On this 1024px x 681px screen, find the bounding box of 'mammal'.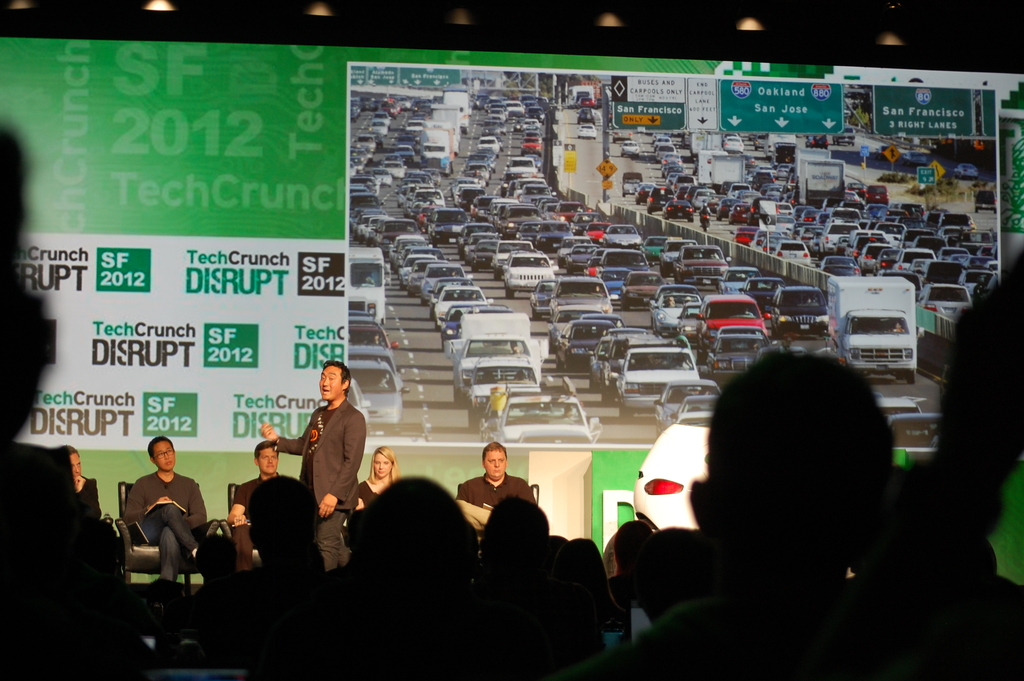
Bounding box: 354 476 479 587.
